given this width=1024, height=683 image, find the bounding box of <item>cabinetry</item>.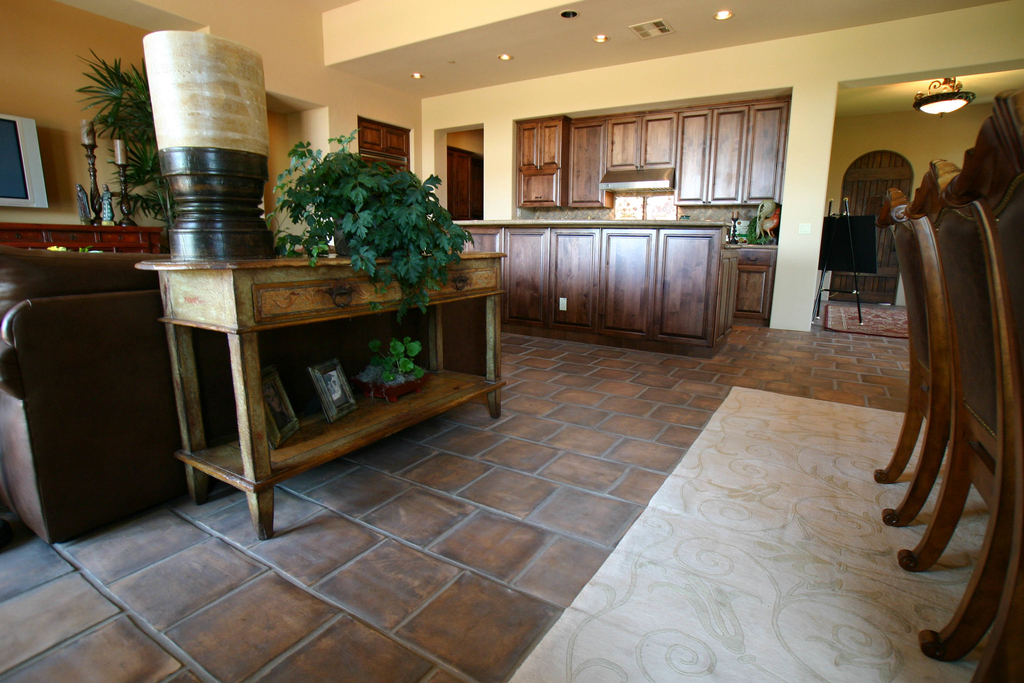
region(360, 120, 413, 239).
